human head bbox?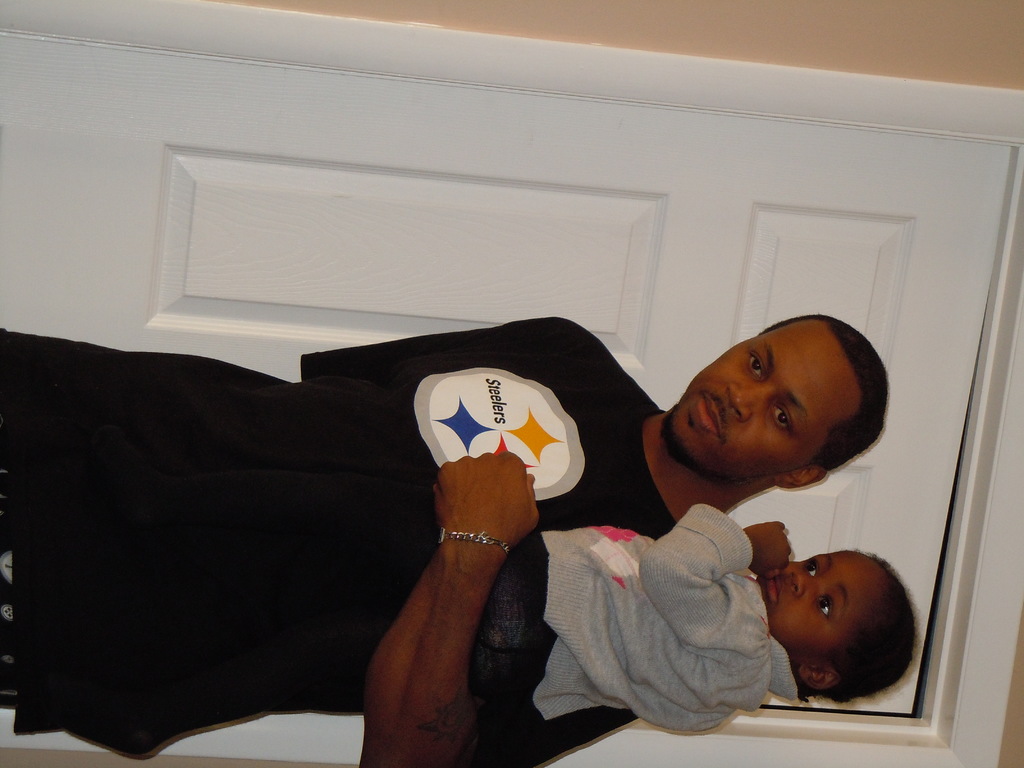
(left=769, top=544, right=916, bottom=701)
